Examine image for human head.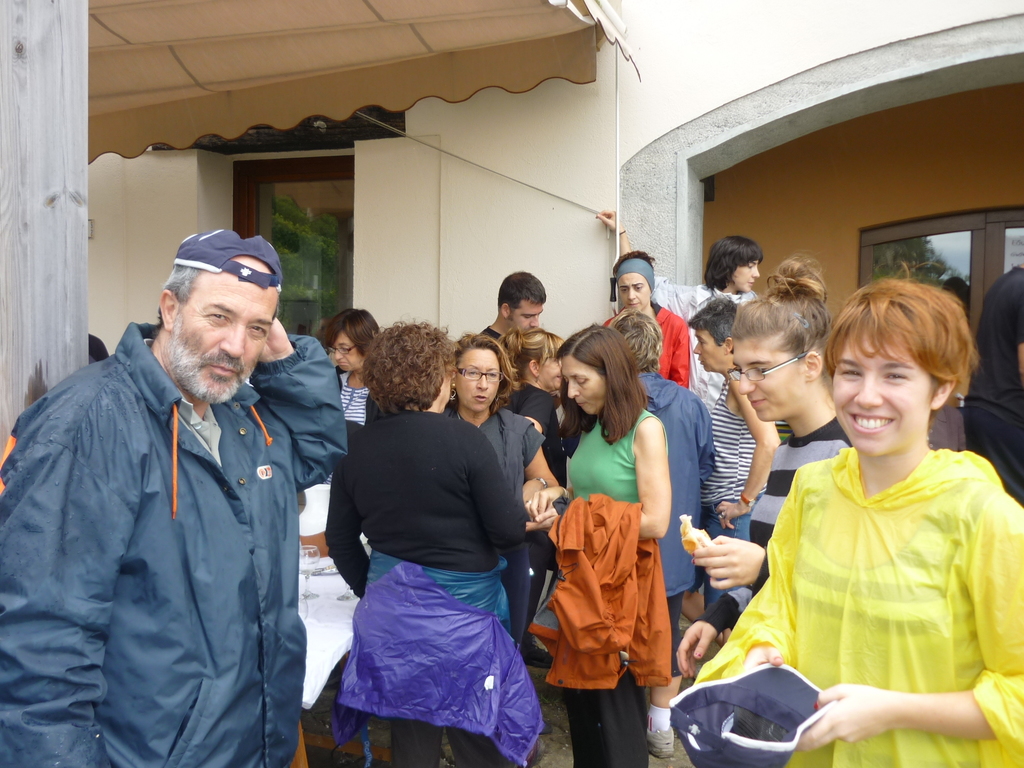
Examination result: detection(366, 321, 454, 410).
